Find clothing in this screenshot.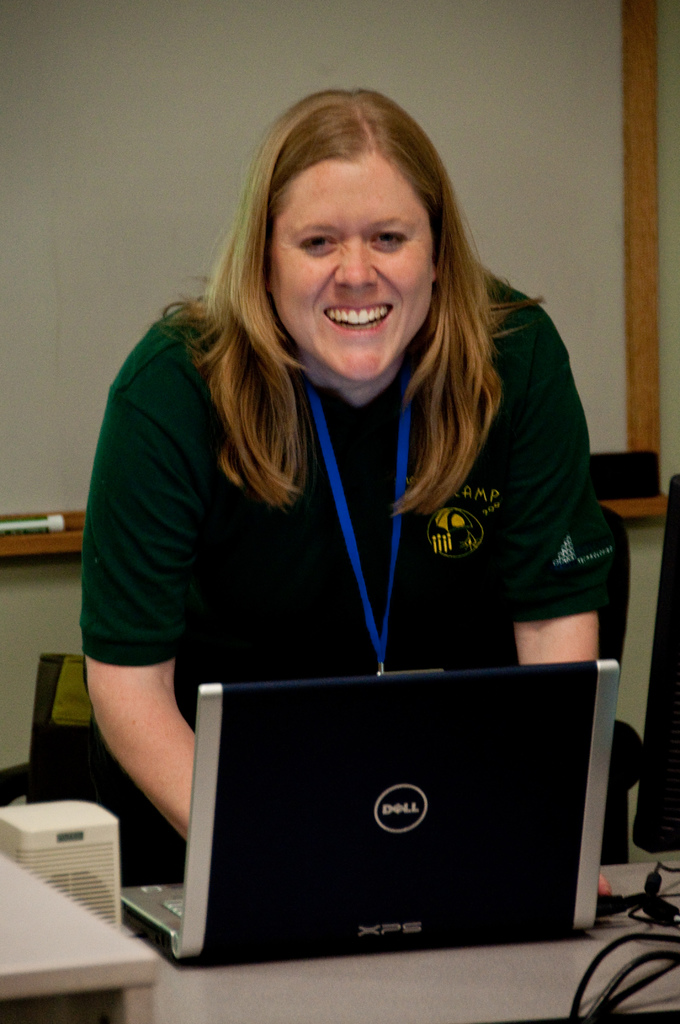
The bounding box for clothing is x1=80 y1=246 x2=638 y2=886.
